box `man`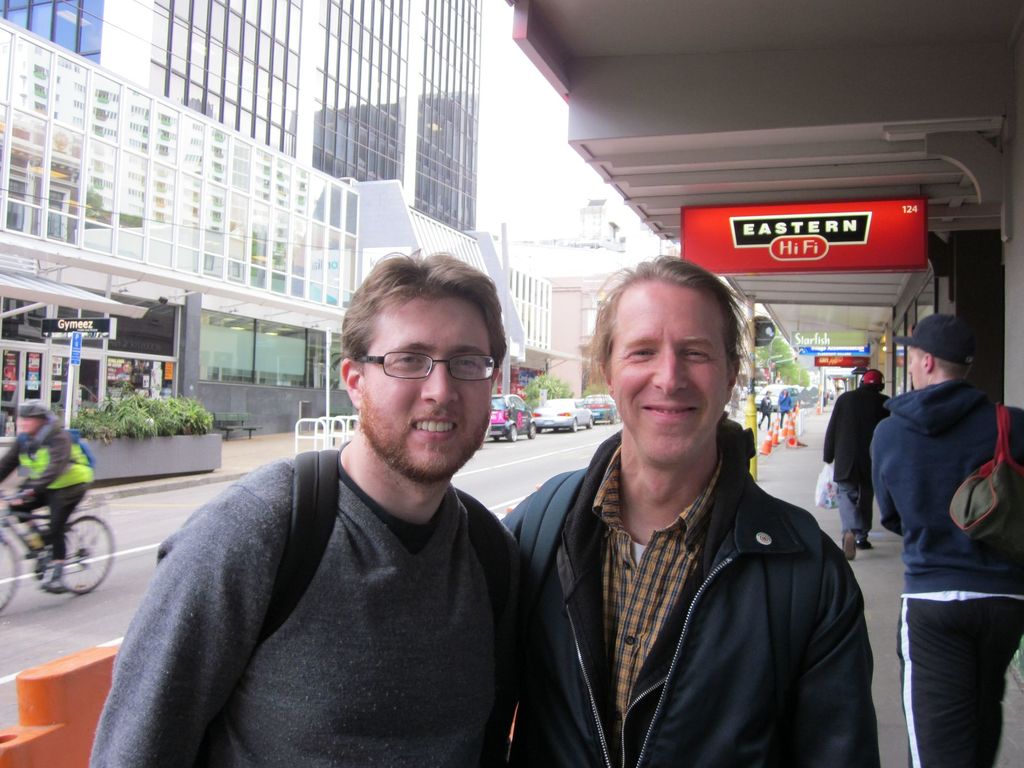
{"left": 84, "top": 318, "right": 550, "bottom": 767}
